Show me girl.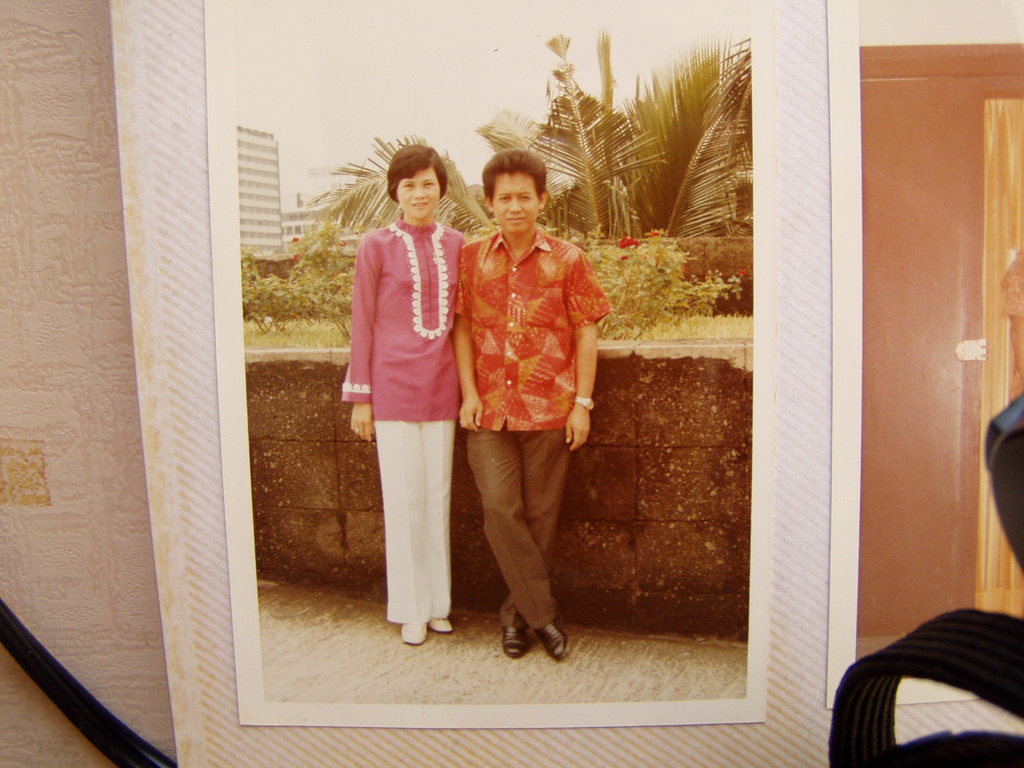
girl is here: 335/146/465/644.
